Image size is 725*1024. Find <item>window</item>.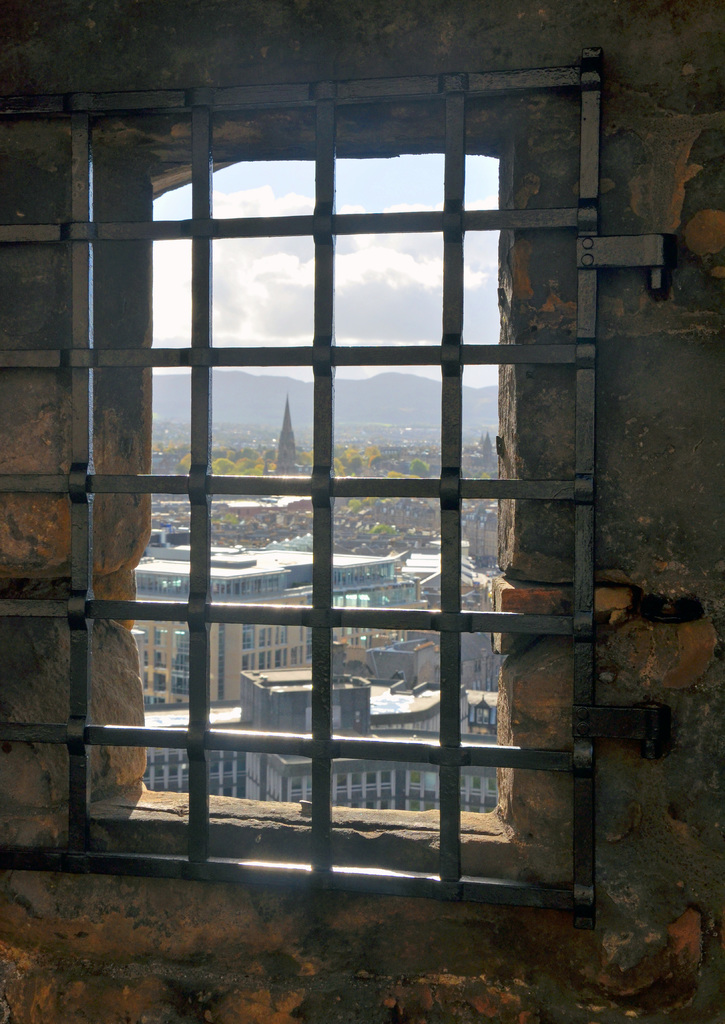
{"x1": 80, "y1": 70, "x2": 594, "y2": 903}.
